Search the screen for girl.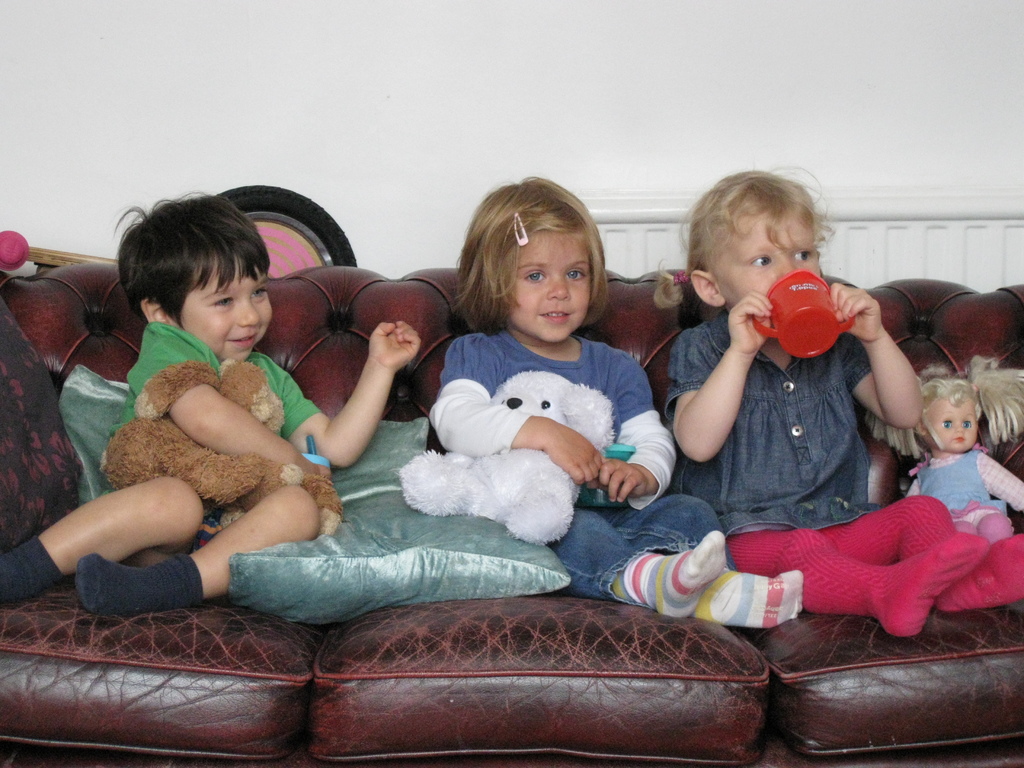
Found at locate(664, 173, 1023, 634).
